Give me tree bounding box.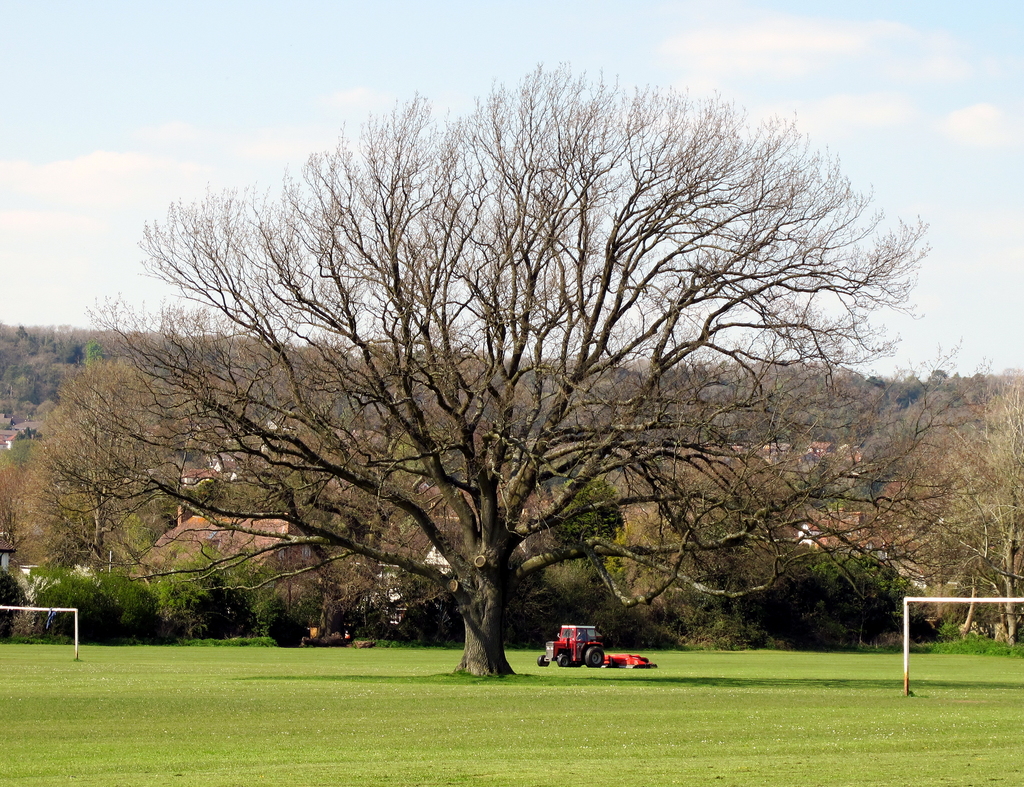
bbox(909, 377, 1023, 646).
